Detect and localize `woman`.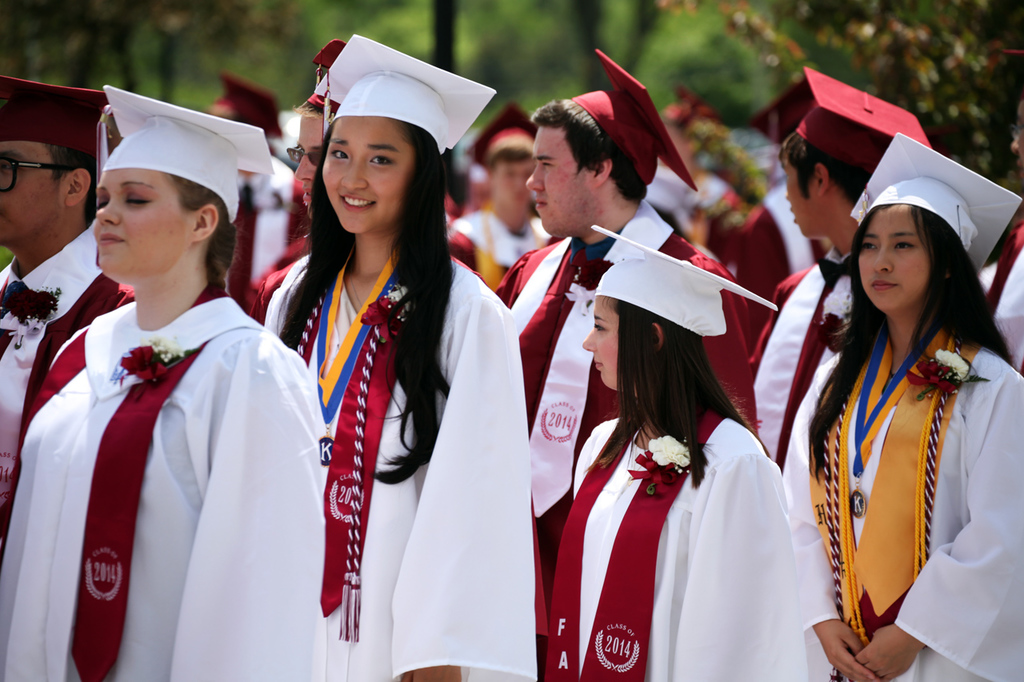
Localized at bbox=(532, 218, 837, 681).
